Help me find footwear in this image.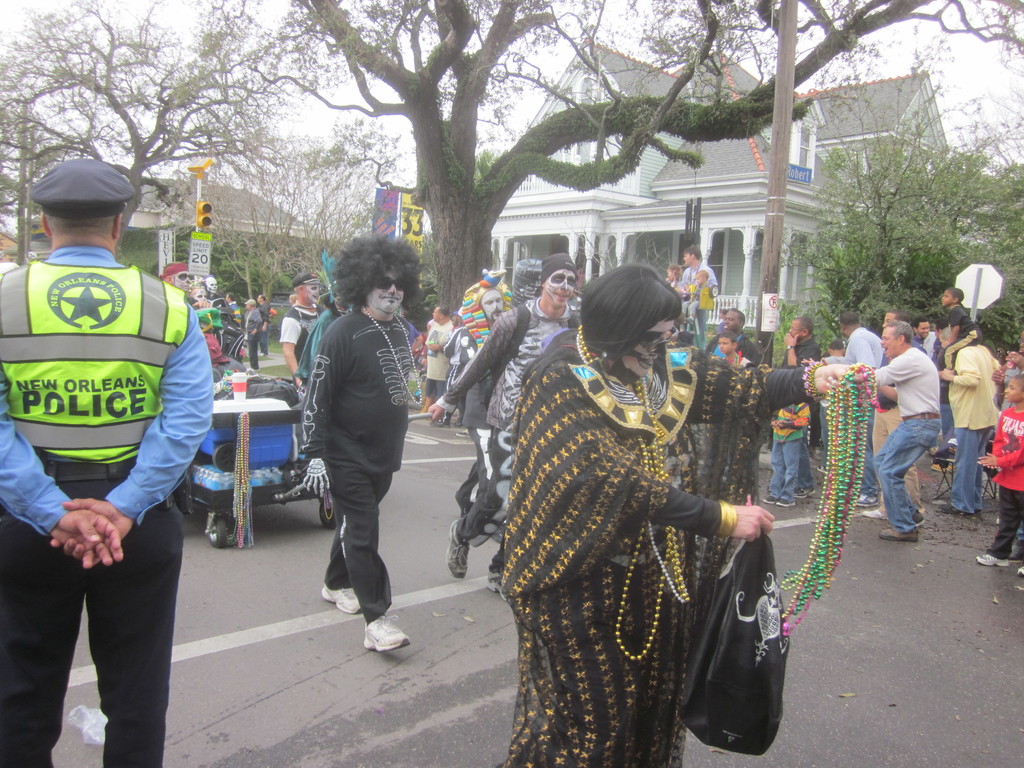
Found it: select_region(796, 486, 813, 498).
